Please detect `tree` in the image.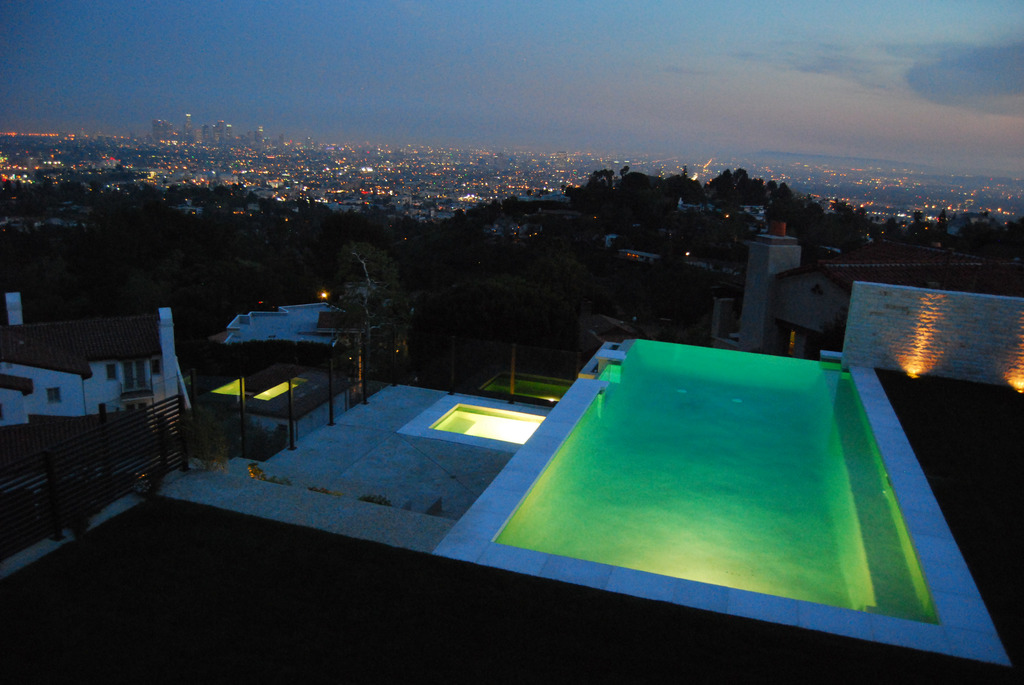
x1=712 y1=164 x2=794 y2=226.
